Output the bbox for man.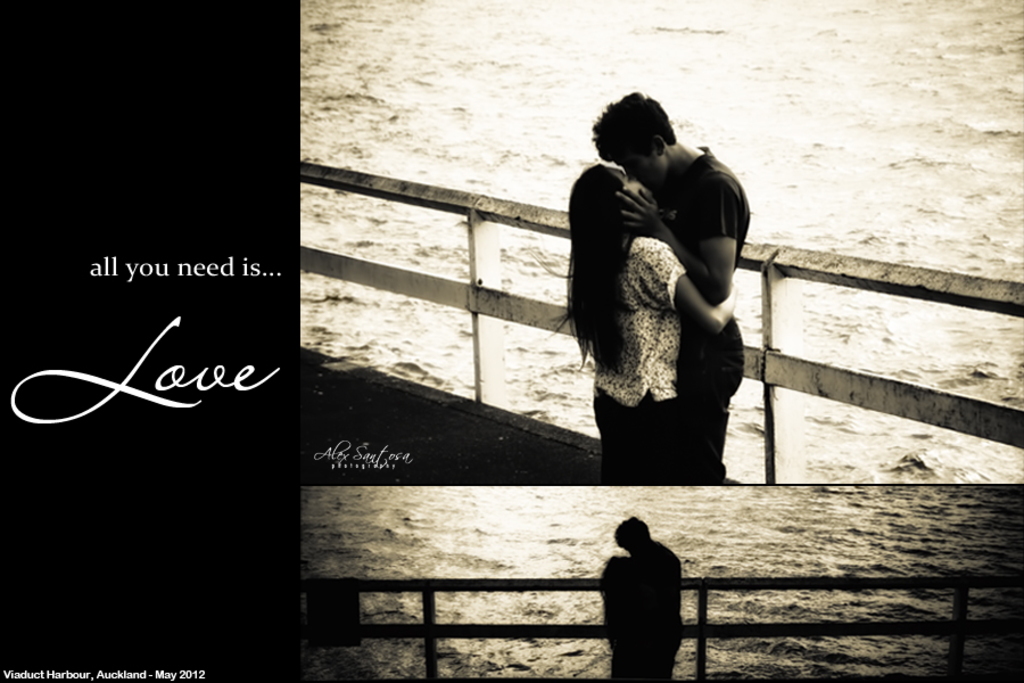
{"left": 593, "top": 93, "right": 744, "bottom": 484}.
